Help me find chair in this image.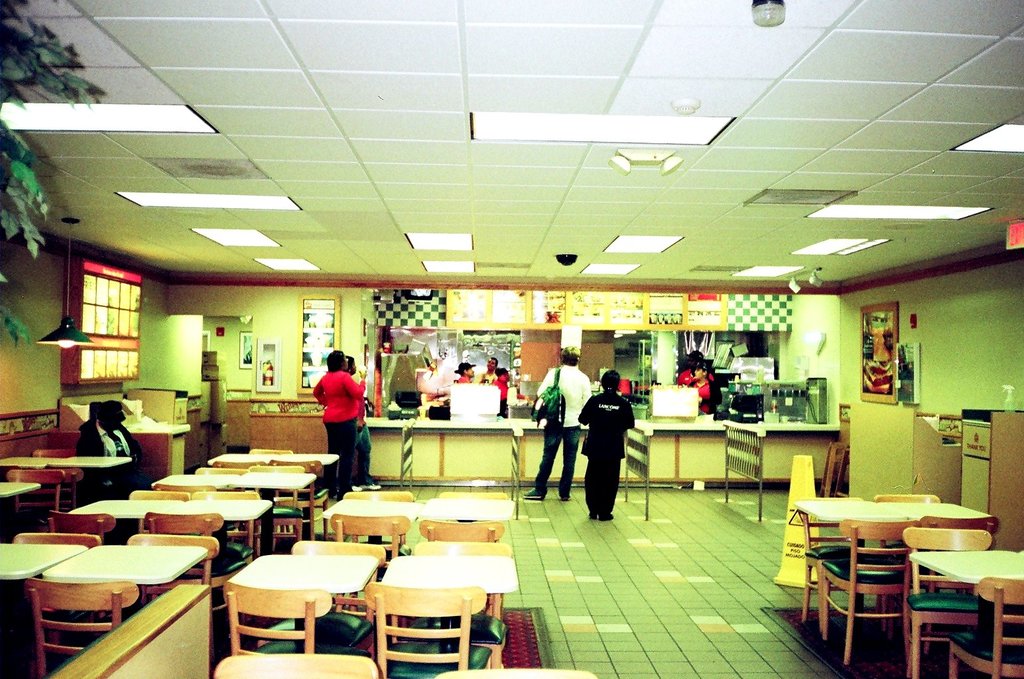
Found it: <region>271, 460, 330, 537</region>.
